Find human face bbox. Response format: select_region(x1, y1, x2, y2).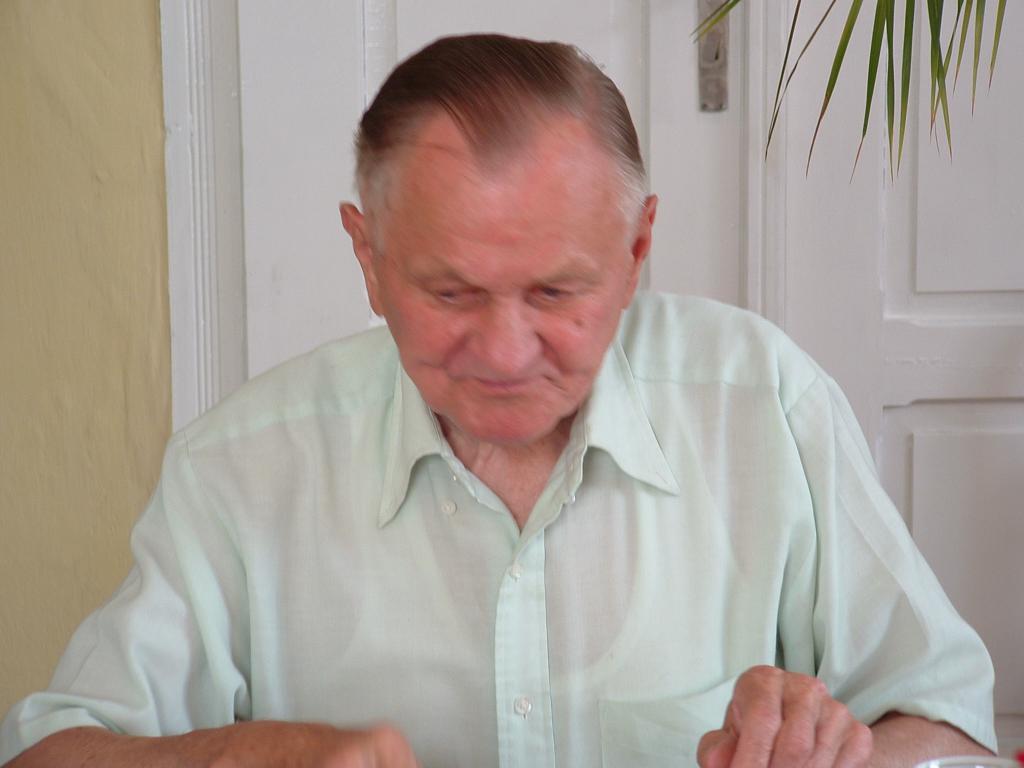
select_region(376, 192, 632, 446).
